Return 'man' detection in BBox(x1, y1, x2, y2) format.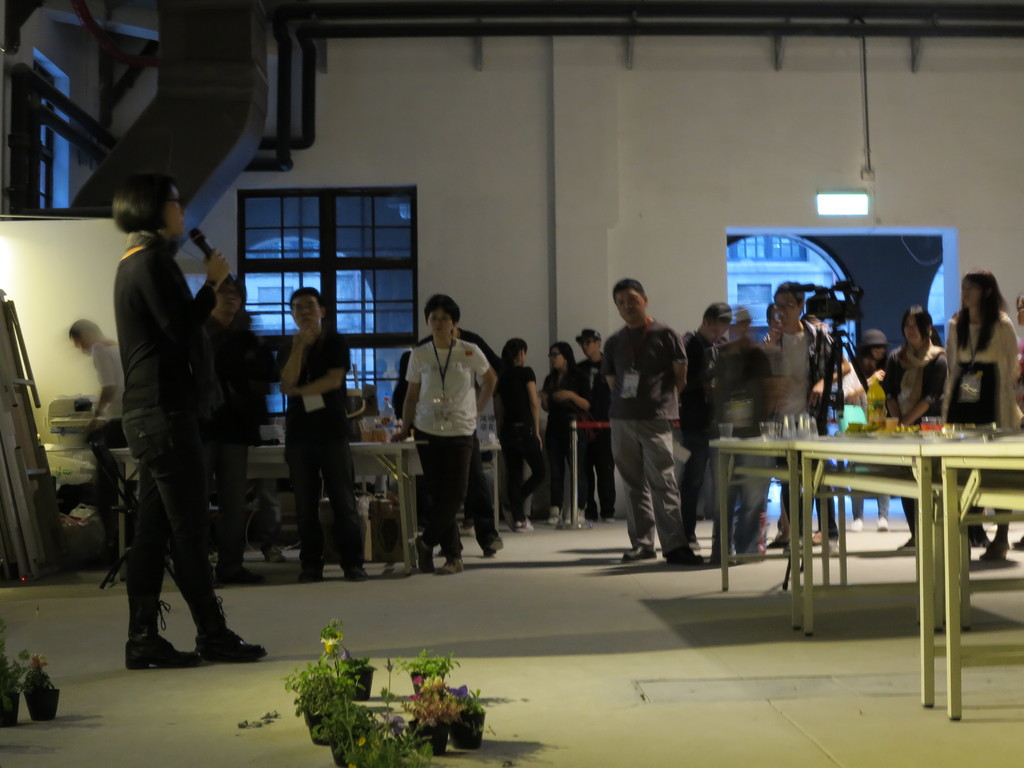
BBox(272, 288, 366, 580).
